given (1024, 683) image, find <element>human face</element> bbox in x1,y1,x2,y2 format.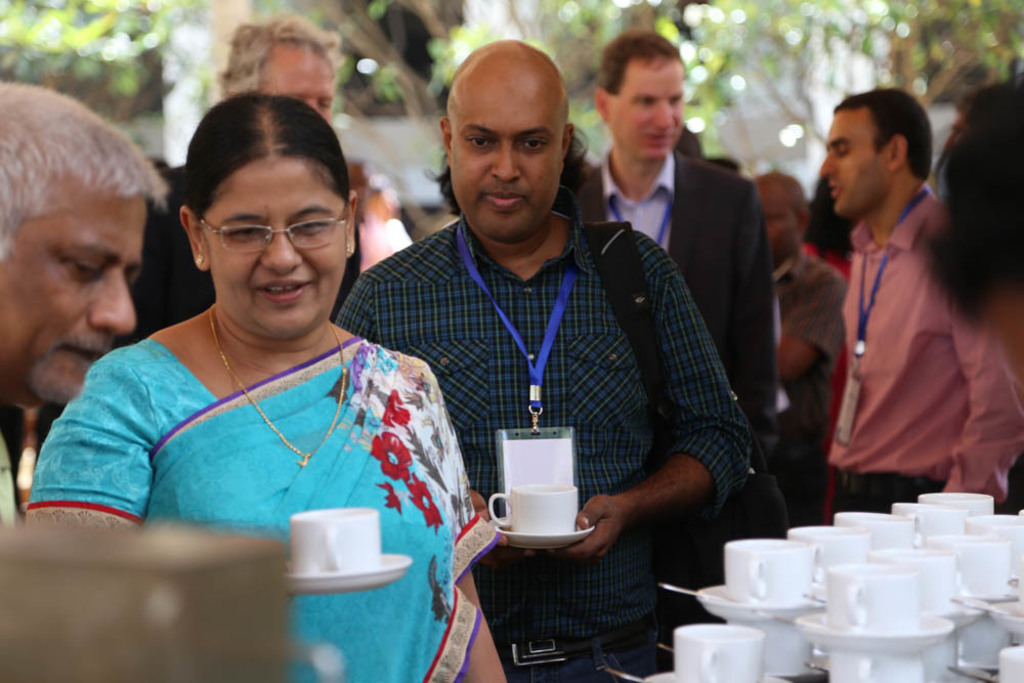
456,81,562,243.
